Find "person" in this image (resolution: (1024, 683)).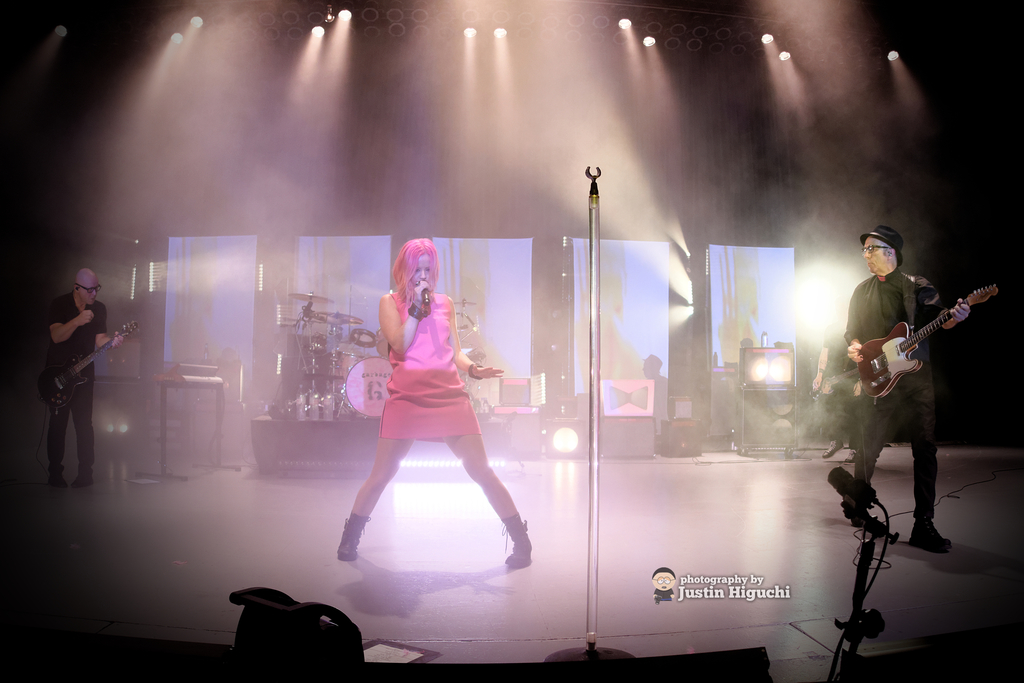
[36, 268, 104, 500].
